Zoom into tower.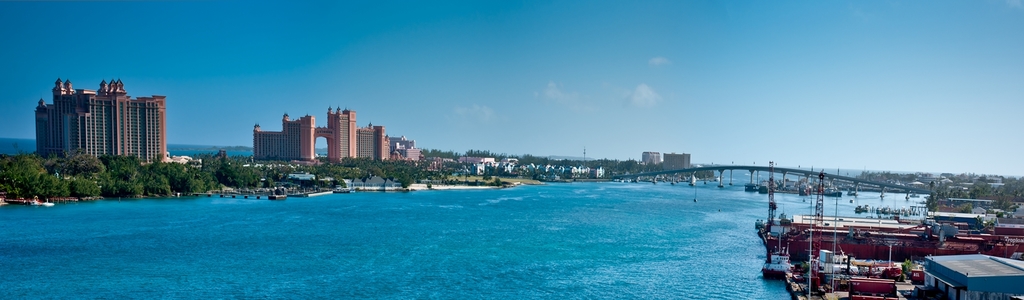
Zoom target: x1=24, y1=74, x2=174, y2=168.
